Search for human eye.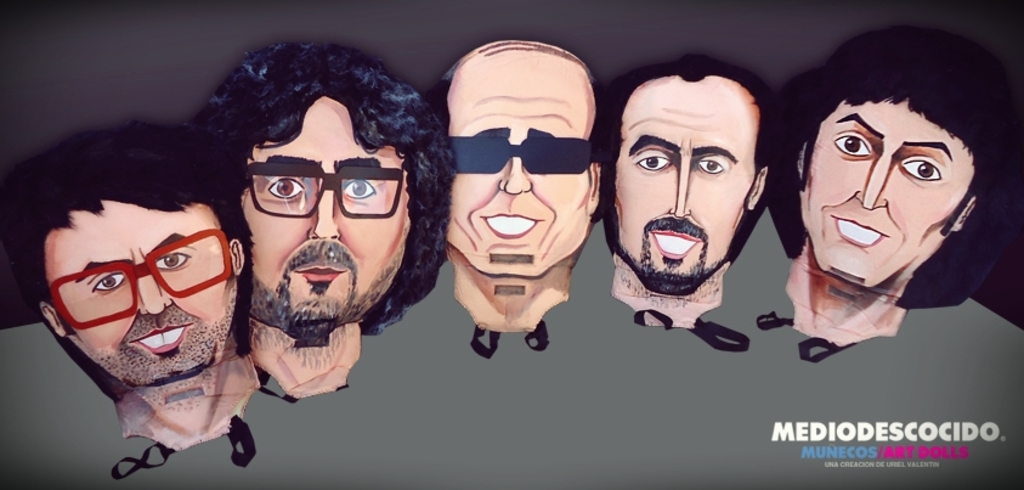
Found at 694:153:730:179.
